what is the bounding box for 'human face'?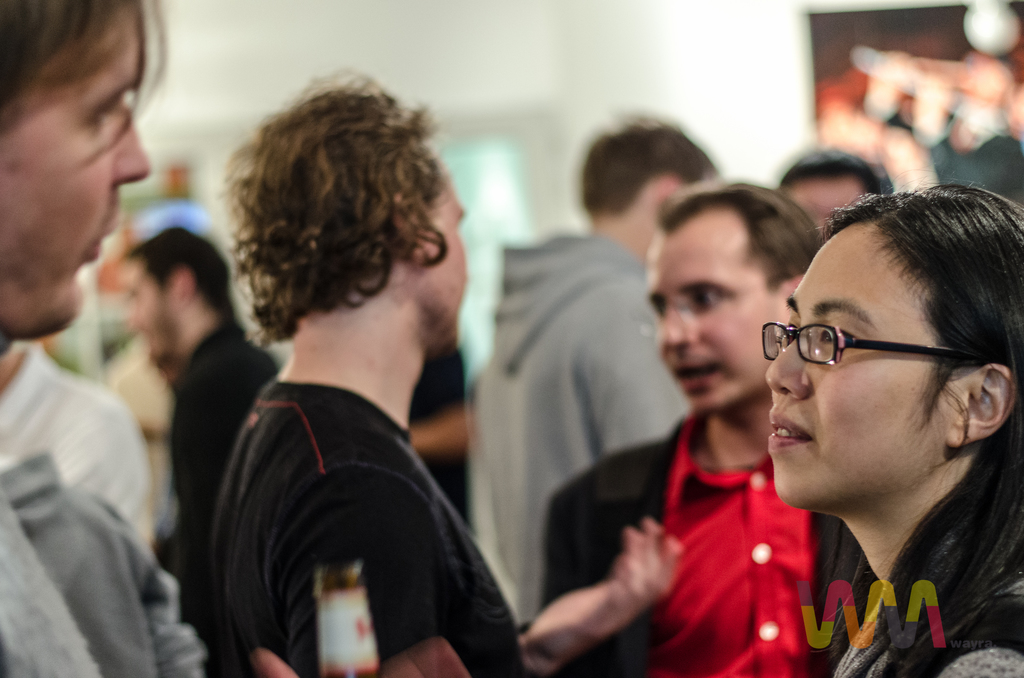
[765,218,971,513].
